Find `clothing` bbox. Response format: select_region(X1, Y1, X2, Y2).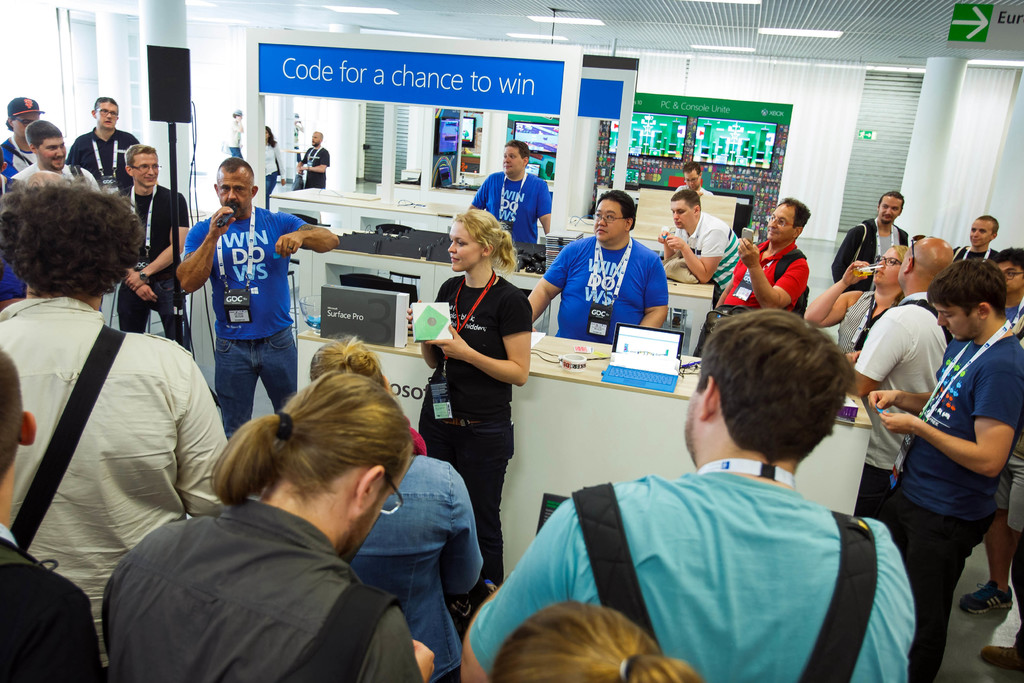
select_region(1002, 292, 1023, 536).
